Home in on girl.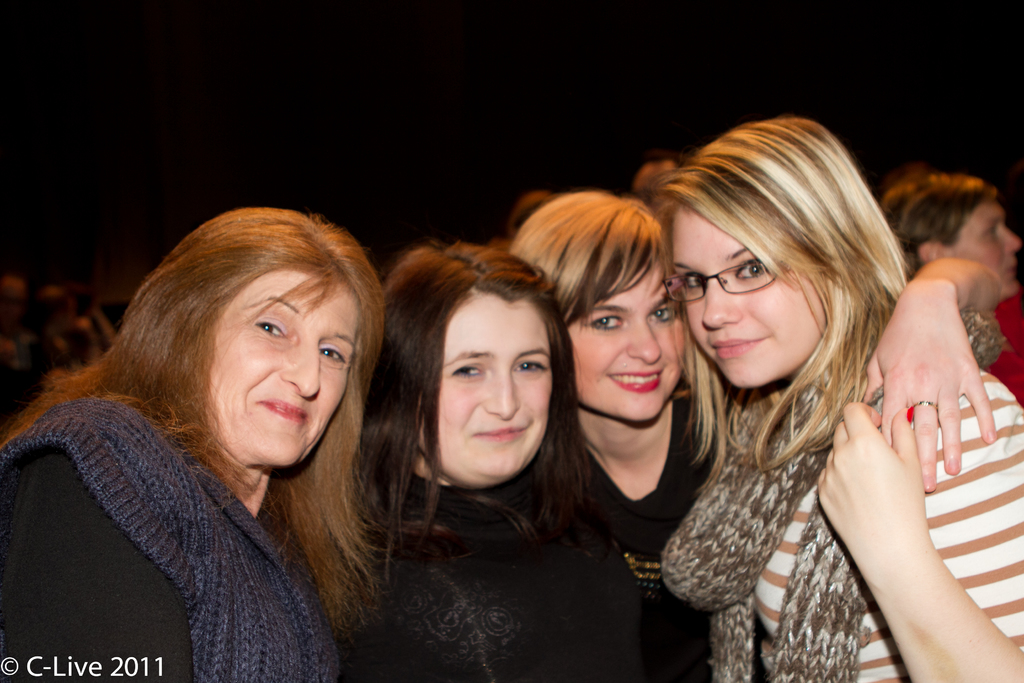
Homed in at 512,193,1007,682.
